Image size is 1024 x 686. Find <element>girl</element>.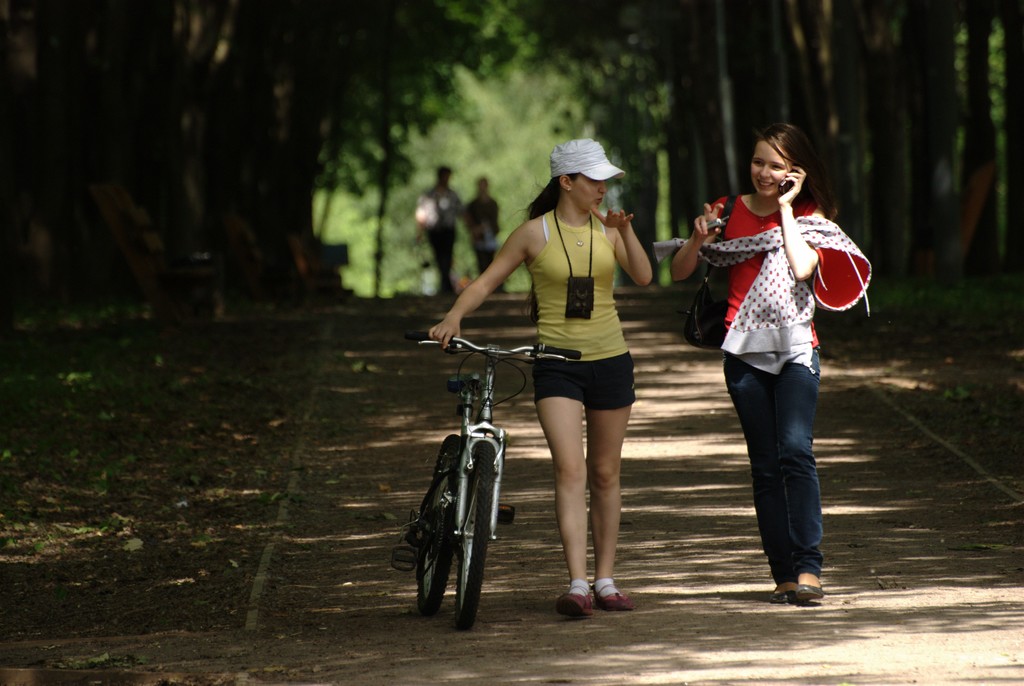
(429,132,653,619).
